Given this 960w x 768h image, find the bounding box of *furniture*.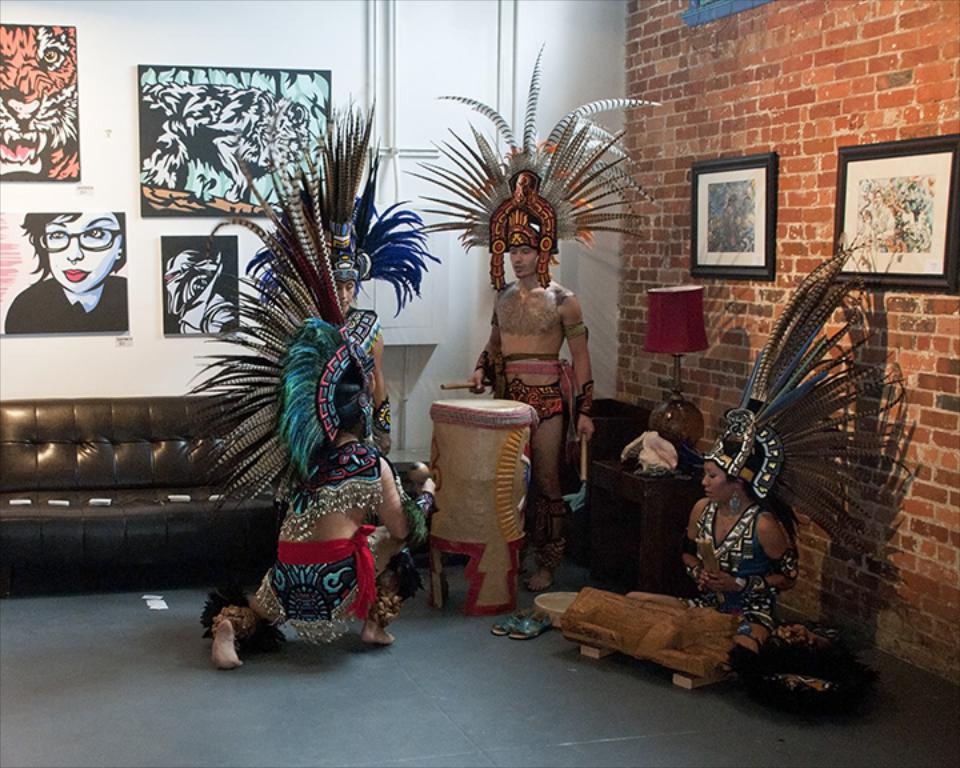
560 395 652 560.
